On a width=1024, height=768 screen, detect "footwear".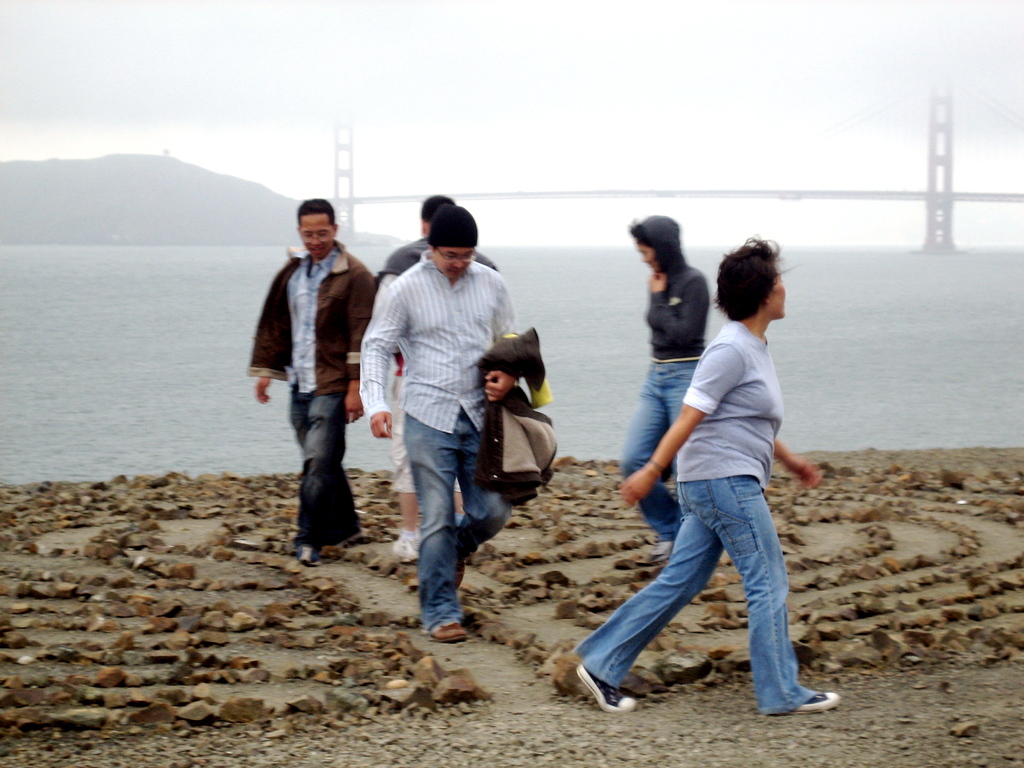
bbox(434, 626, 470, 642).
